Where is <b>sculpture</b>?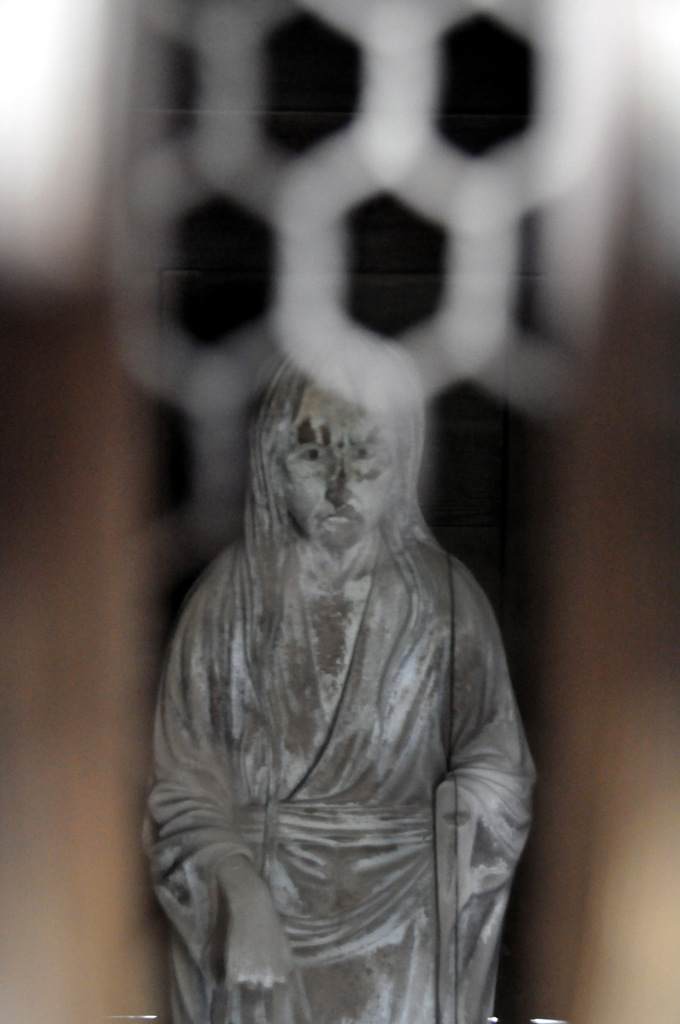
<region>140, 301, 535, 1023</region>.
